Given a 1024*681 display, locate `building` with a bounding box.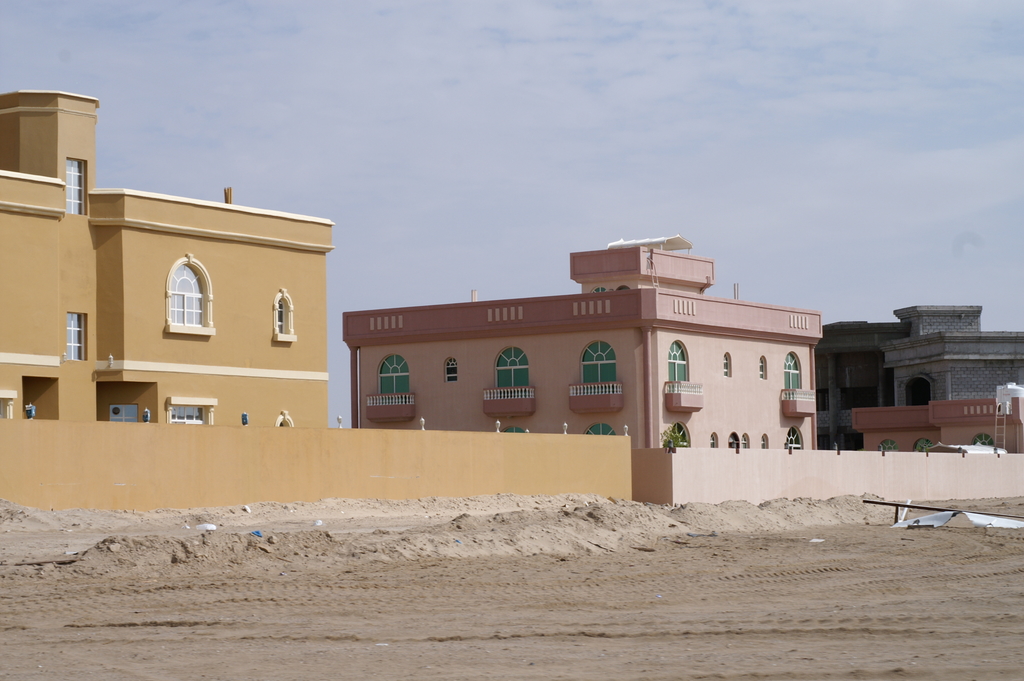
Located: <region>0, 89, 336, 428</region>.
